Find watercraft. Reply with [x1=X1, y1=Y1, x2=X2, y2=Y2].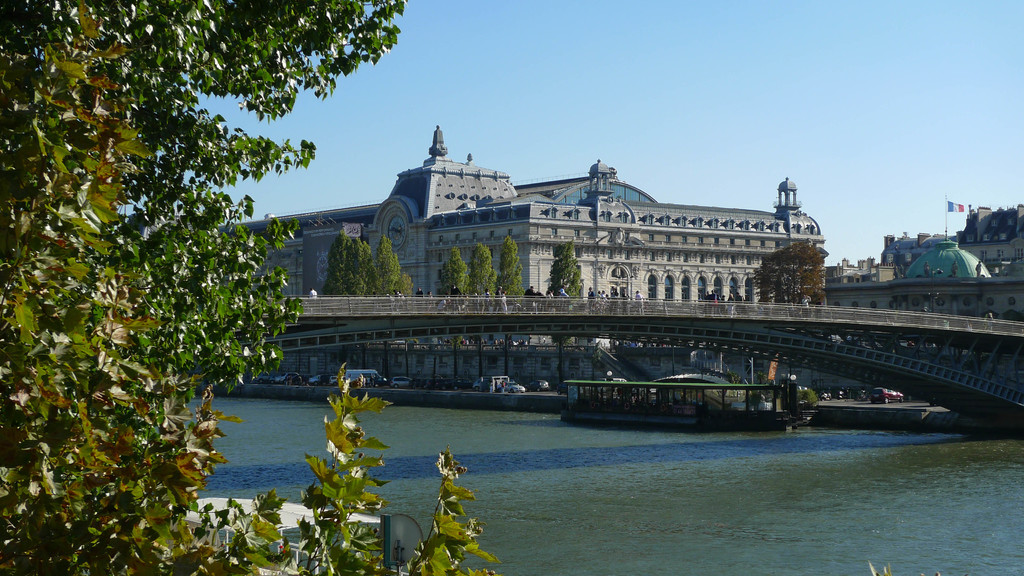
[x1=561, y1=384, x2=802, y2=428].
